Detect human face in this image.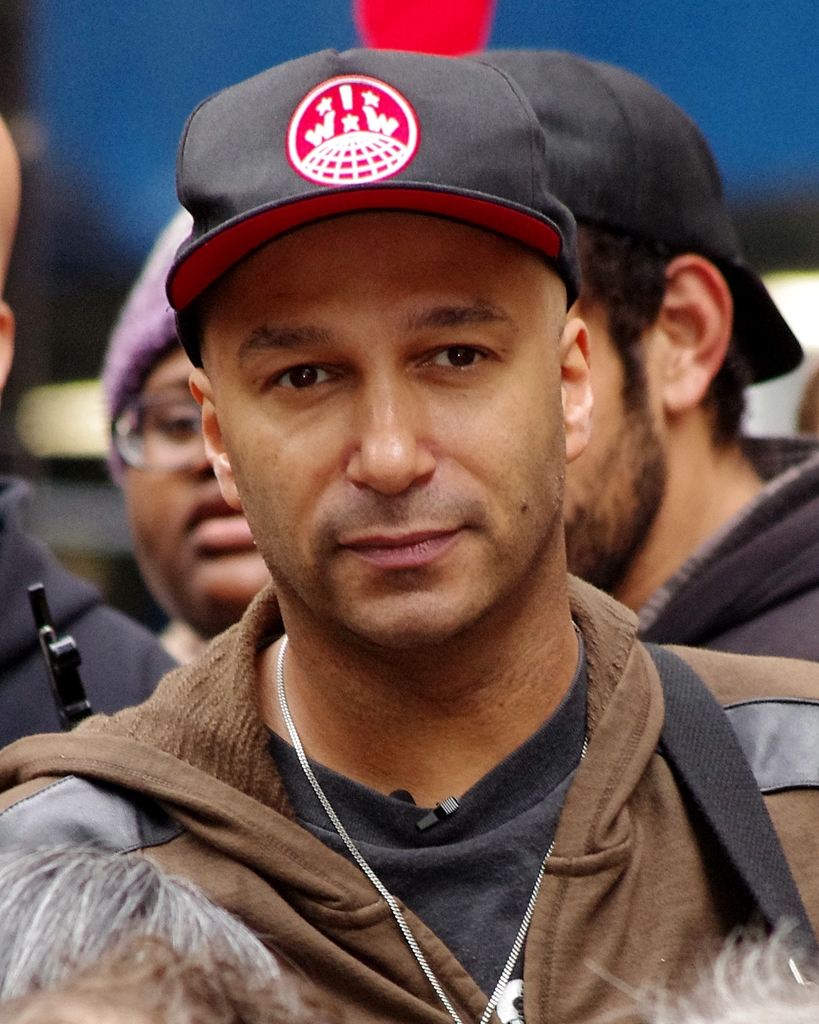
Detection: left=558, top=298, right=661, bottom=595.
